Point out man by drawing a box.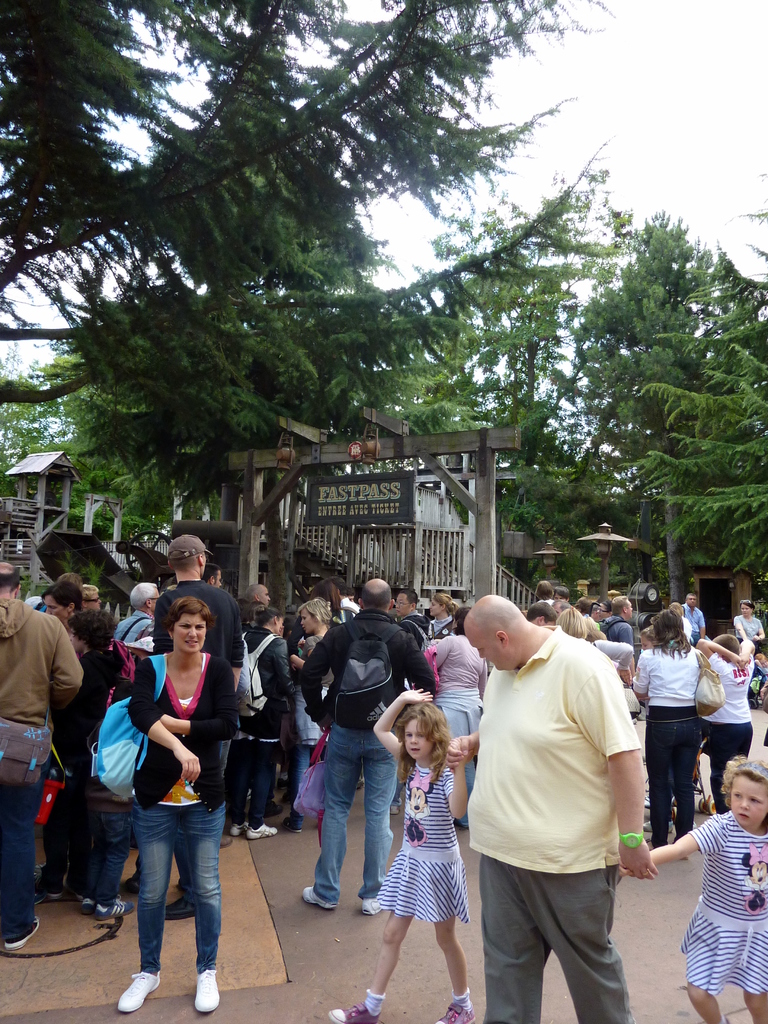
l=436, t=583, r=648, b=1020.
